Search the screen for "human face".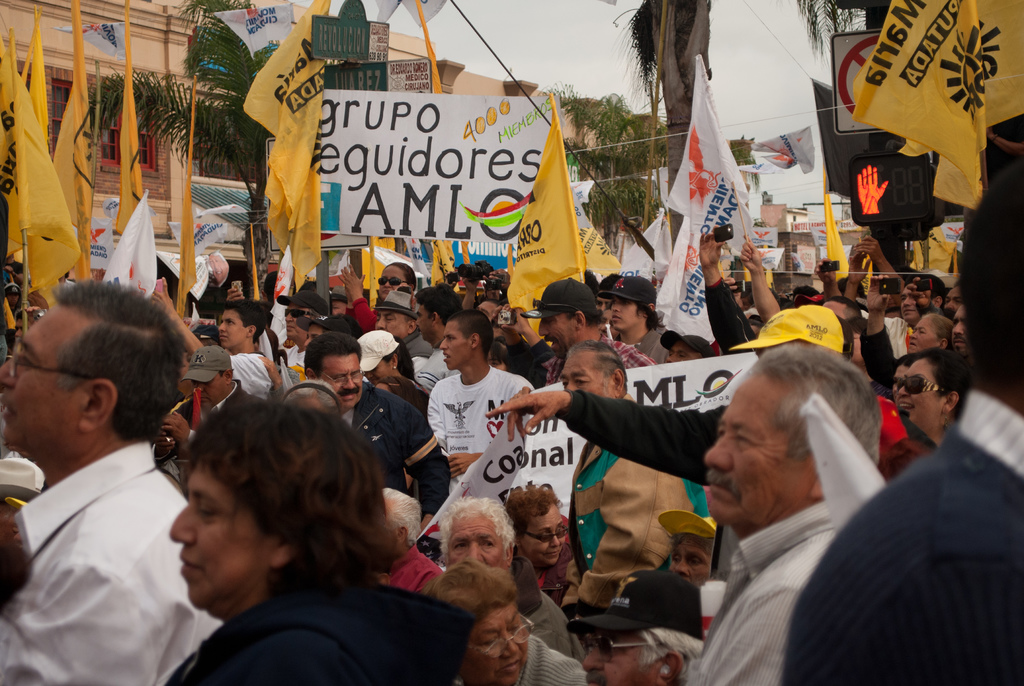
Found at BBox(954, 304, 968, 353).
